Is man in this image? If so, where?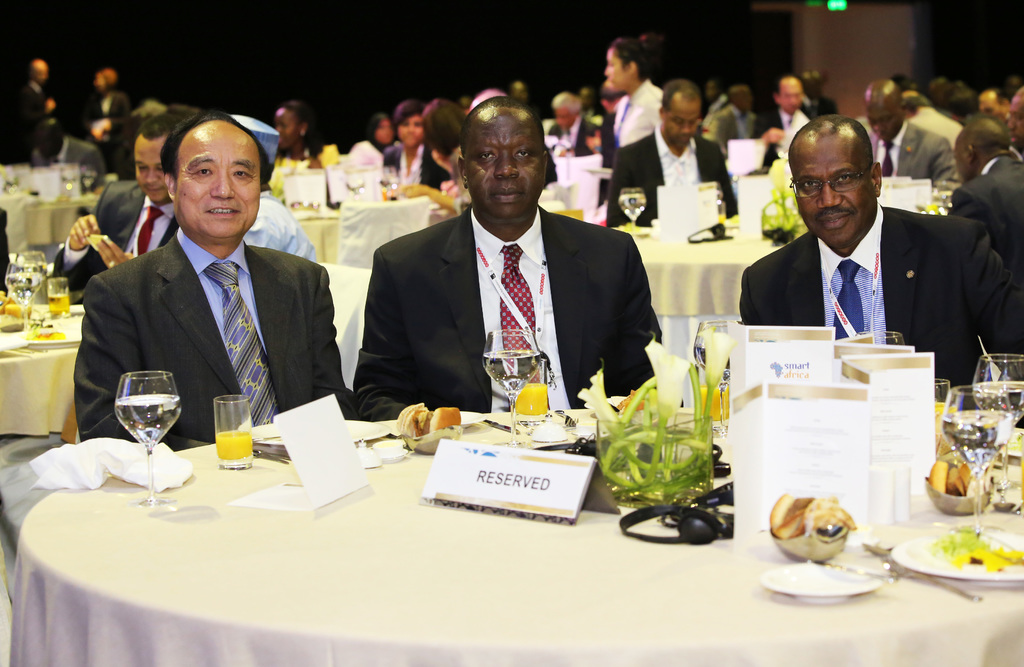
Yes, at [x1=605, y1=81, x2=740, y2=227].
